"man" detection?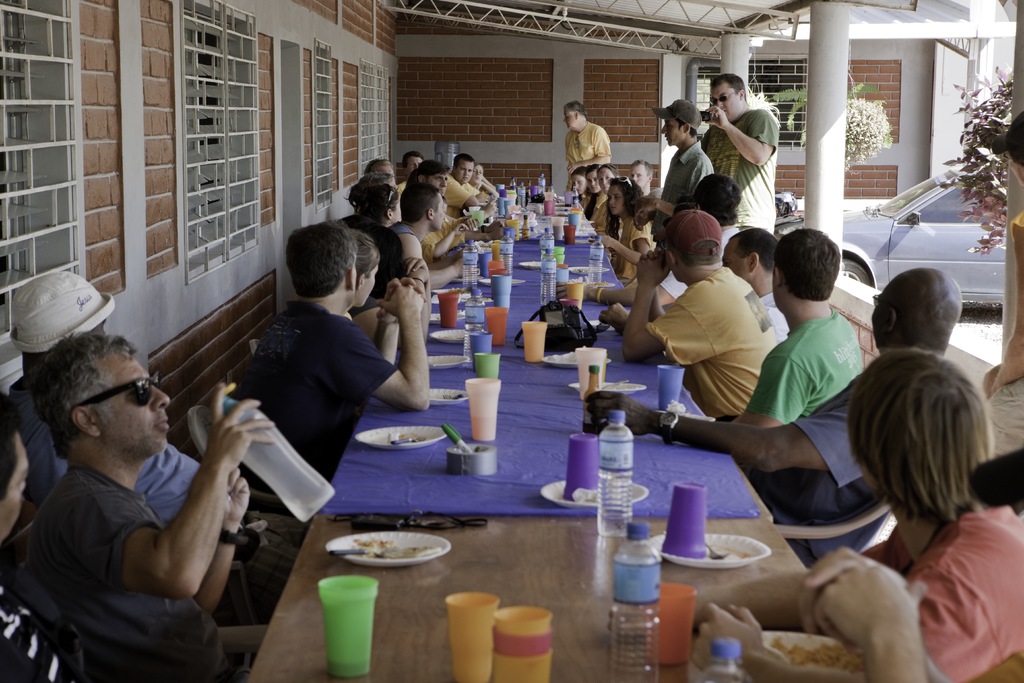
[559, 105, 614, 181]
